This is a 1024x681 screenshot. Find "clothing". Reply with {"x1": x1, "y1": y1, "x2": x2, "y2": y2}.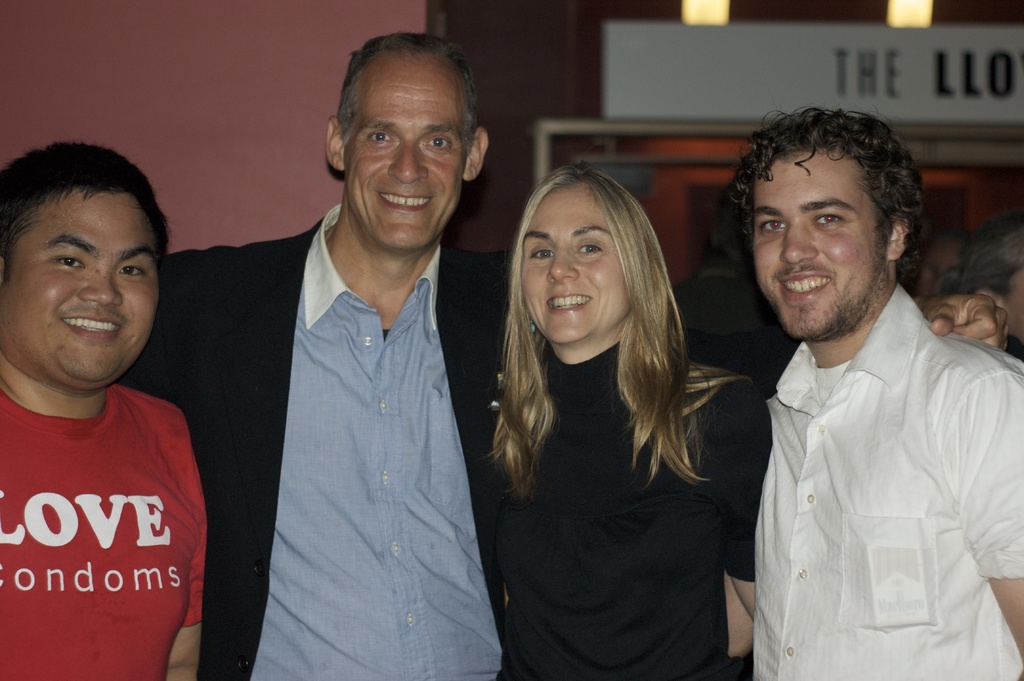
{"x1": 0, "y1": 379, "x2": 207, "y2": 680}.
